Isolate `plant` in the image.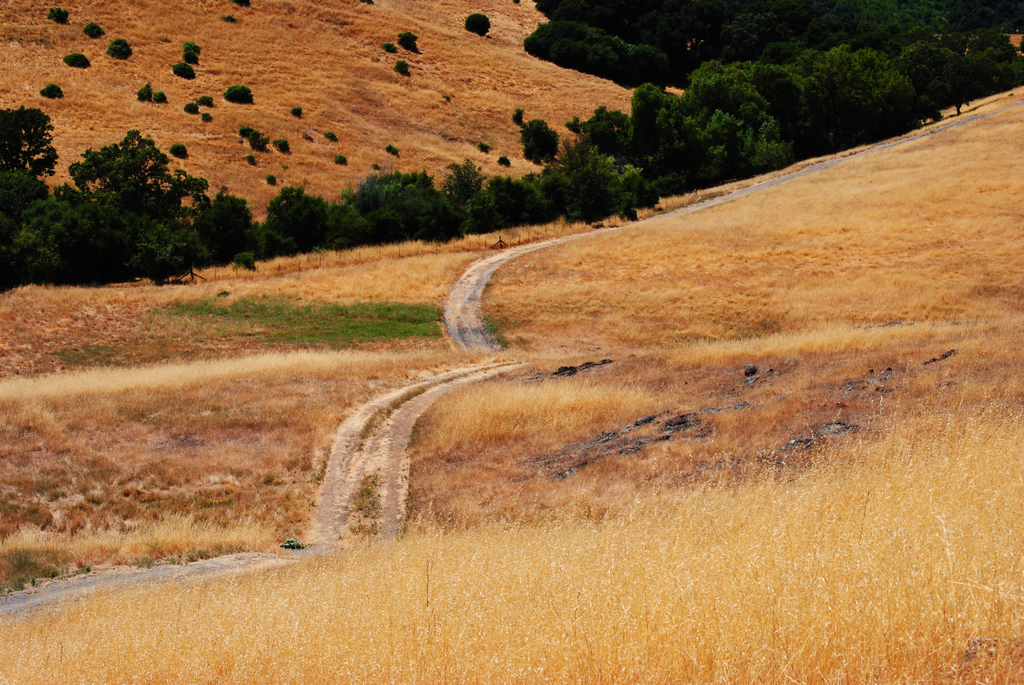
Isolated region: 391,59,413,80.
